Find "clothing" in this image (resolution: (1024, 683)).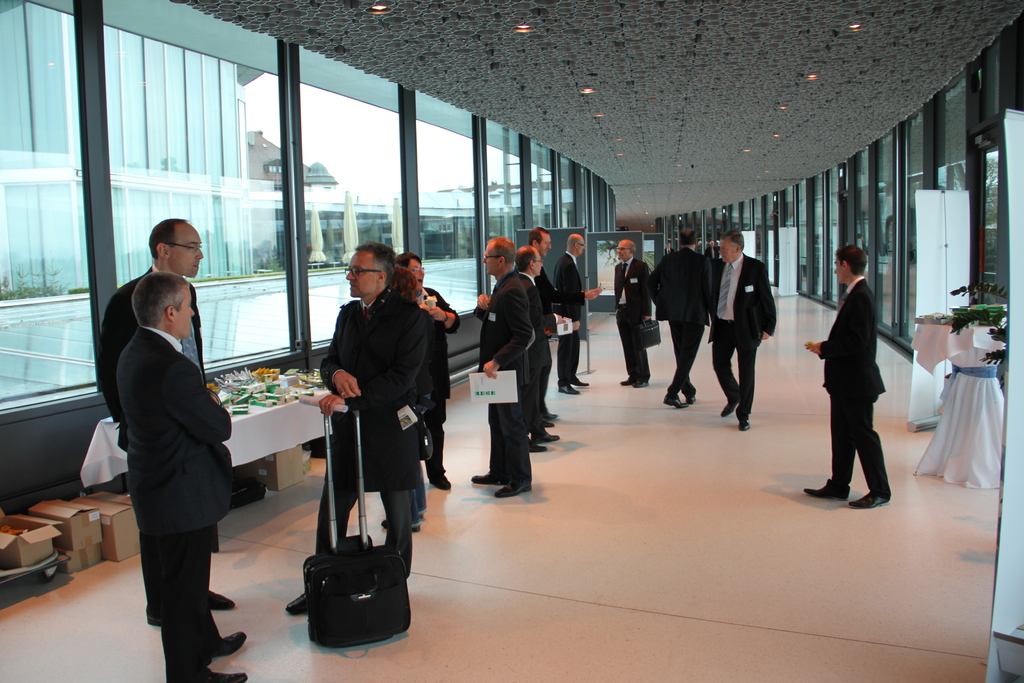
{"left": 607, "top": 261, "right": 646, "bottom": 398}.
